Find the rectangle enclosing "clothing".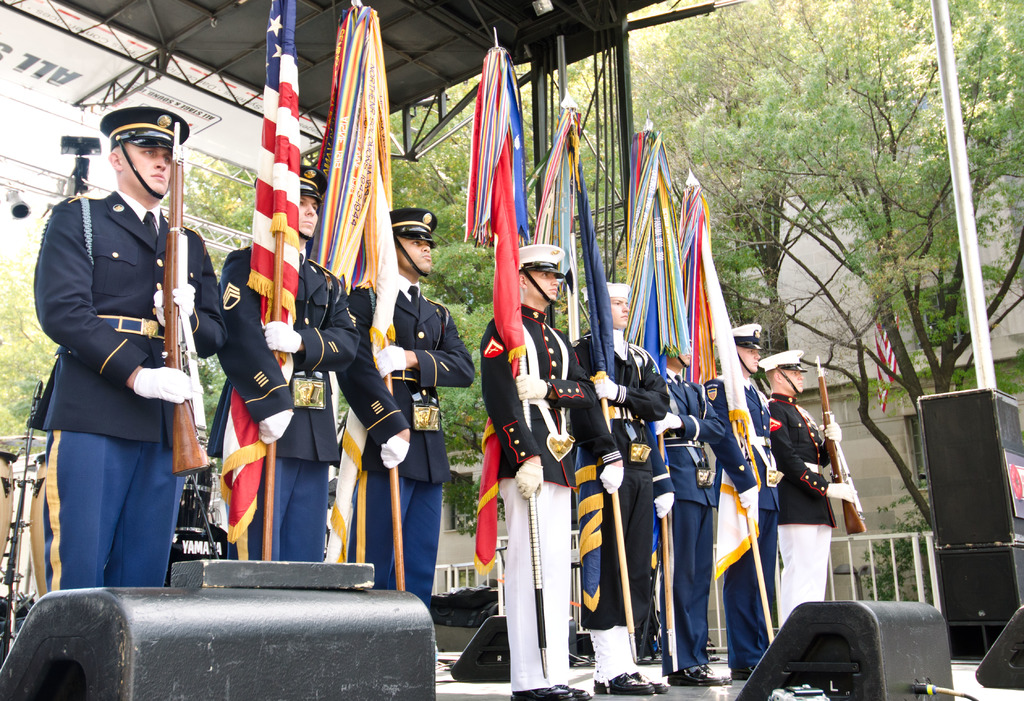
select_region(659, 376, 723, 669).
